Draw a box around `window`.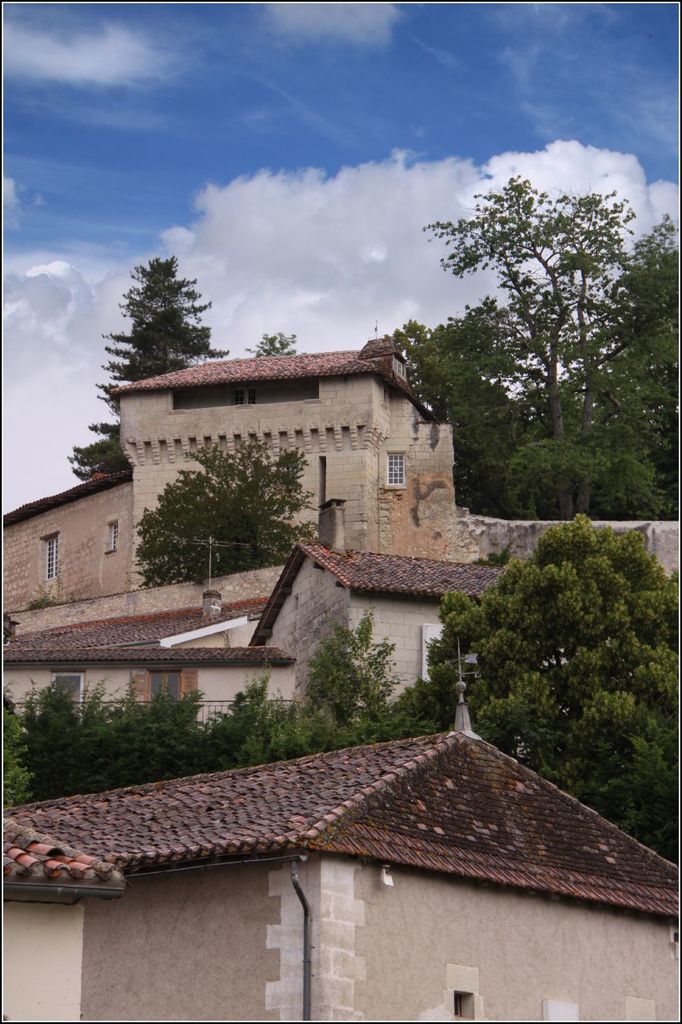
x1=419, y1=626, x2=507, y2=697.
